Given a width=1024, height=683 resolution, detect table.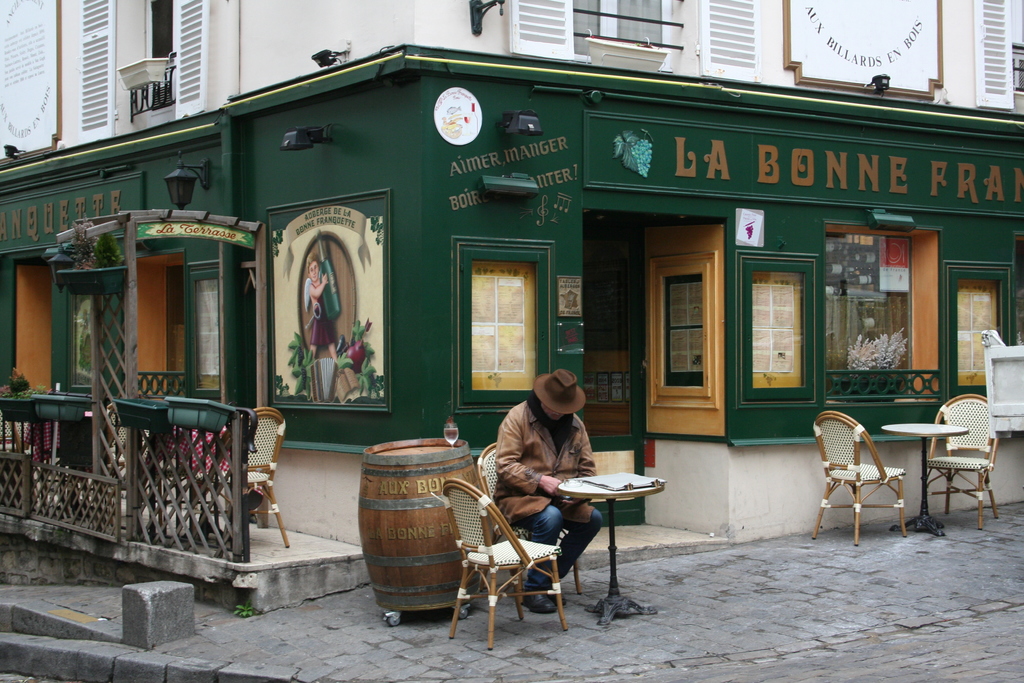
(556,472,669,632).
